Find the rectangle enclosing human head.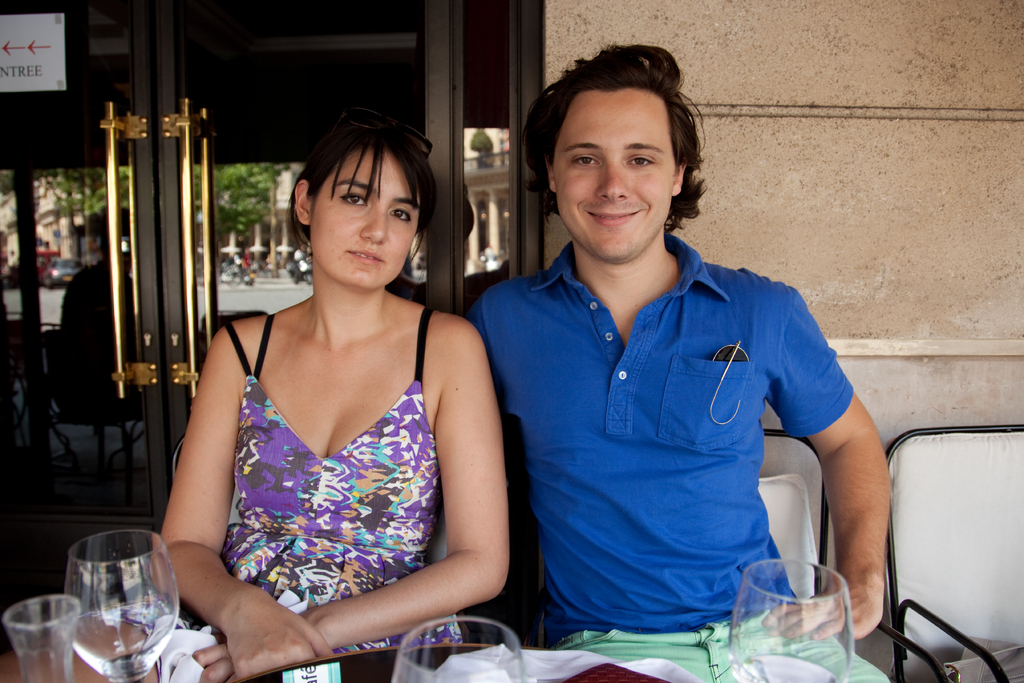
pyautogui.locateOnScreen(89, 214, 111, 252).
